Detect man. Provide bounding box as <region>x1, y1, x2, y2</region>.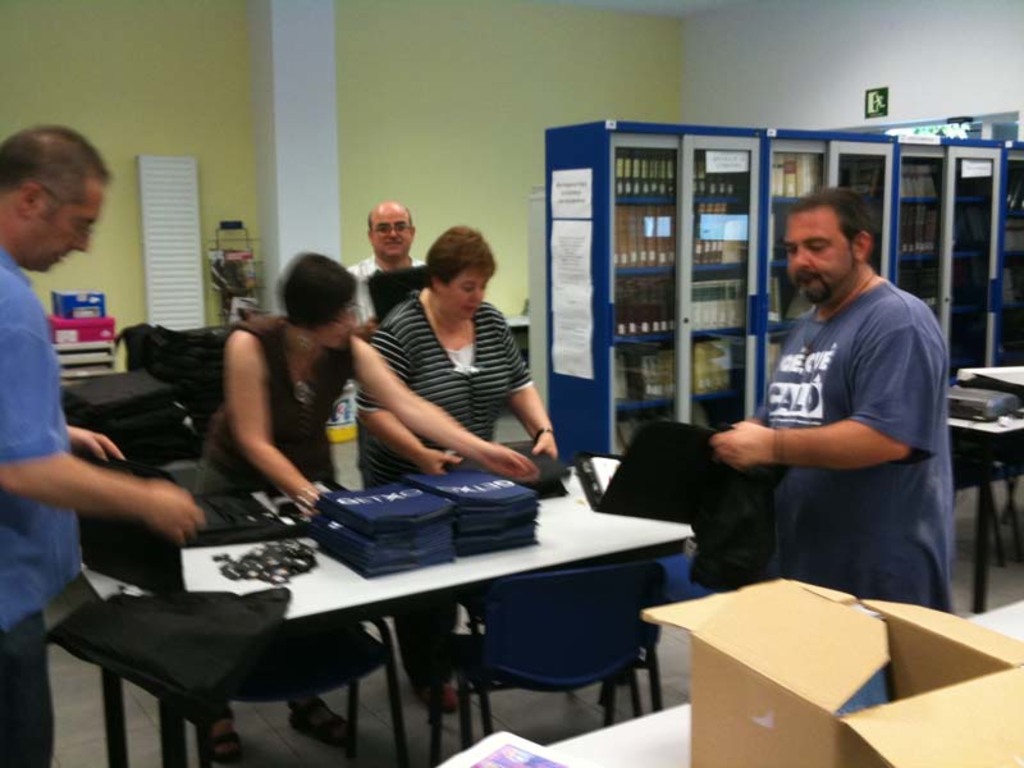
<region>0, 120, 200, 767</region>.
